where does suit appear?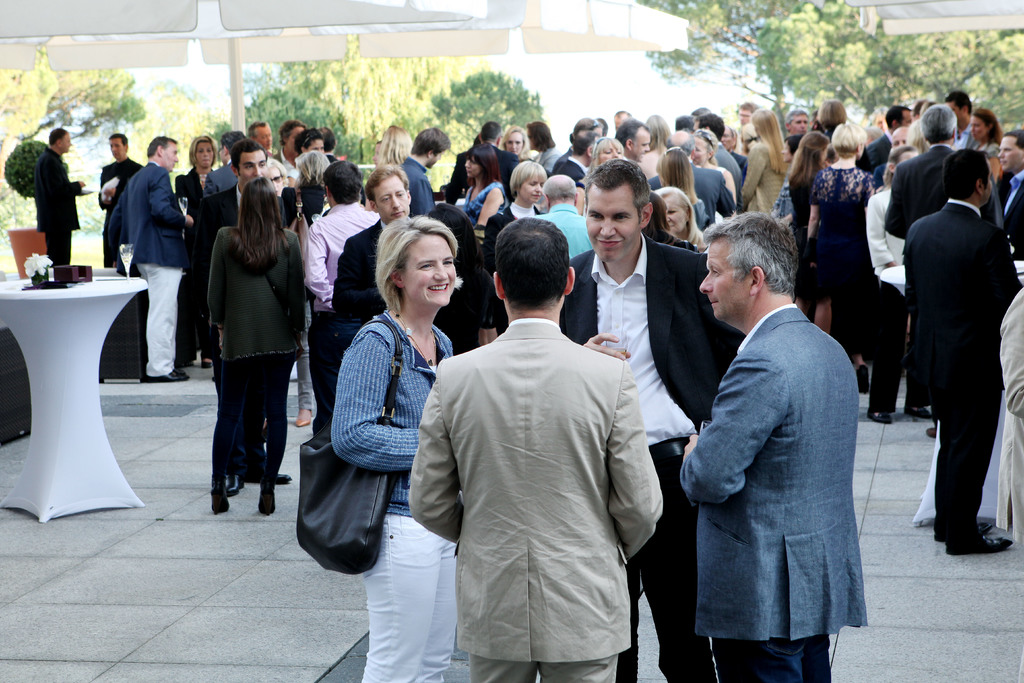
Appears at rect(902, 198, 1023, 553).
